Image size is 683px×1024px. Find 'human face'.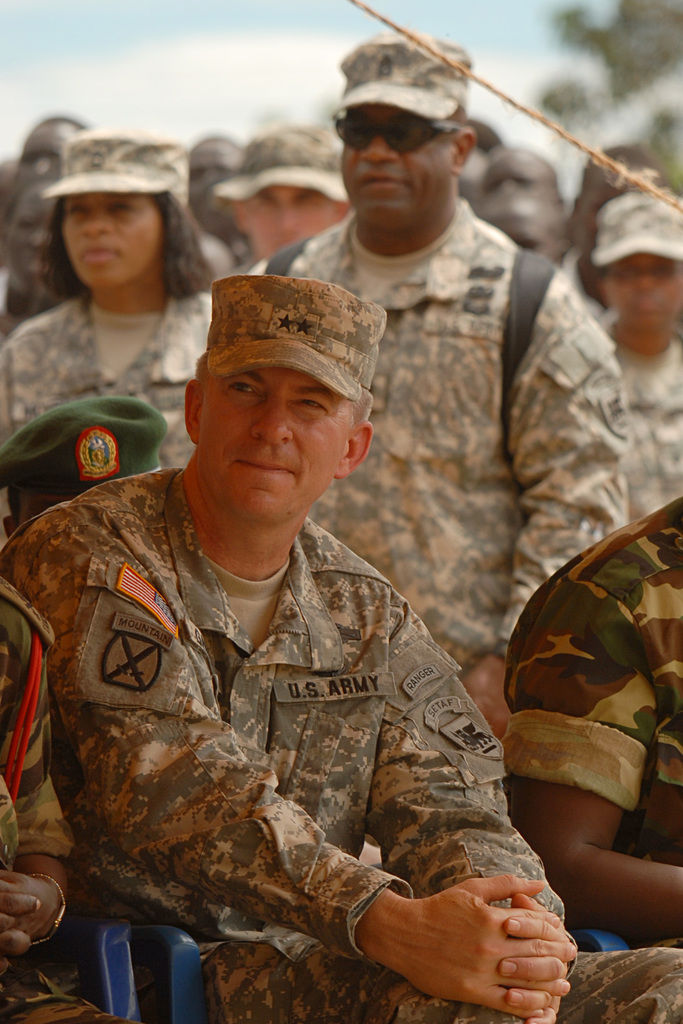
[0,184,59,294].
